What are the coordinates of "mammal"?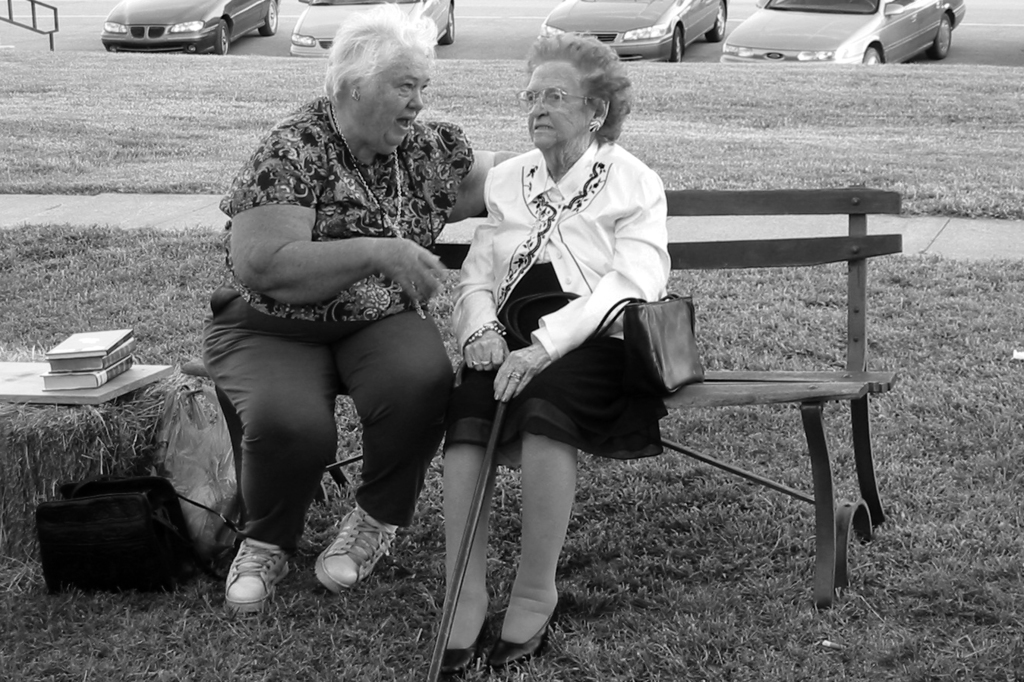
locate(442, 8, 698, 676).
